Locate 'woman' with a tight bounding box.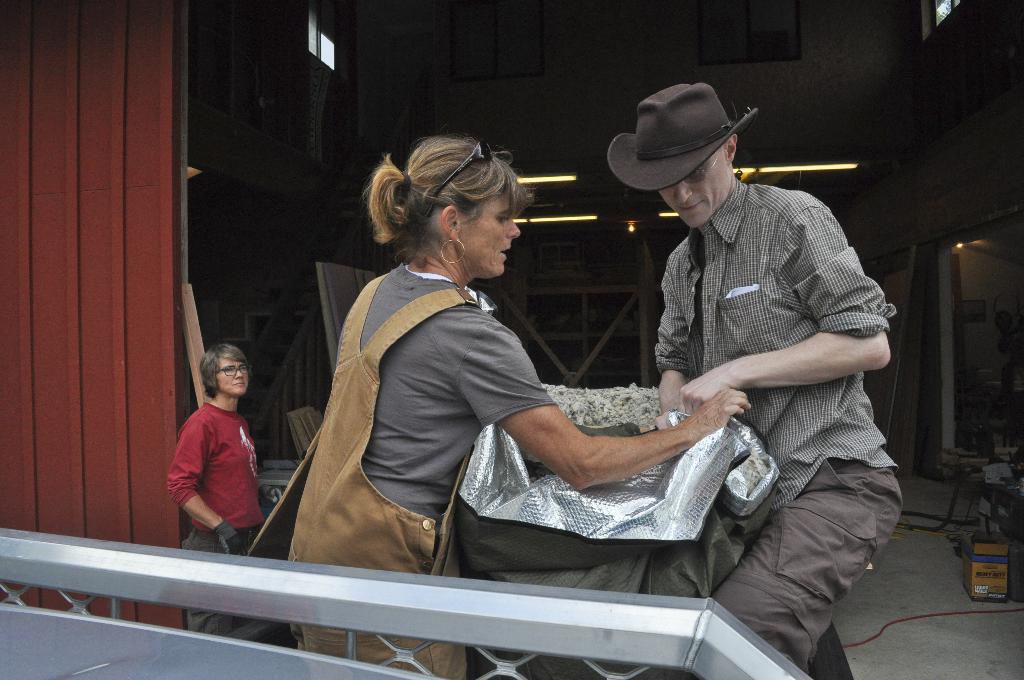
region(157, 341, 277, 567).
